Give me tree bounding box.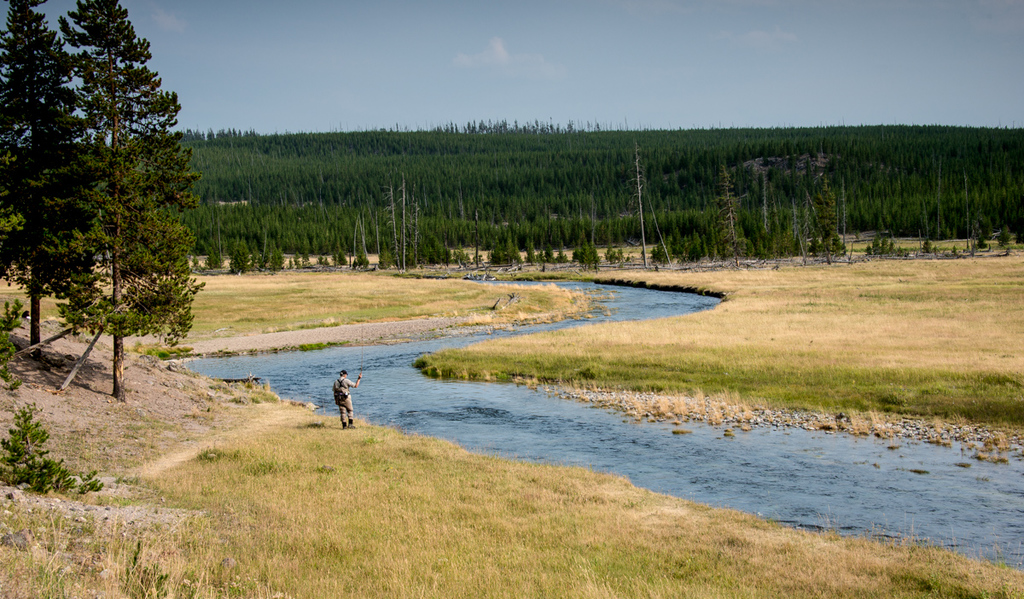
992/177/1011/222.
